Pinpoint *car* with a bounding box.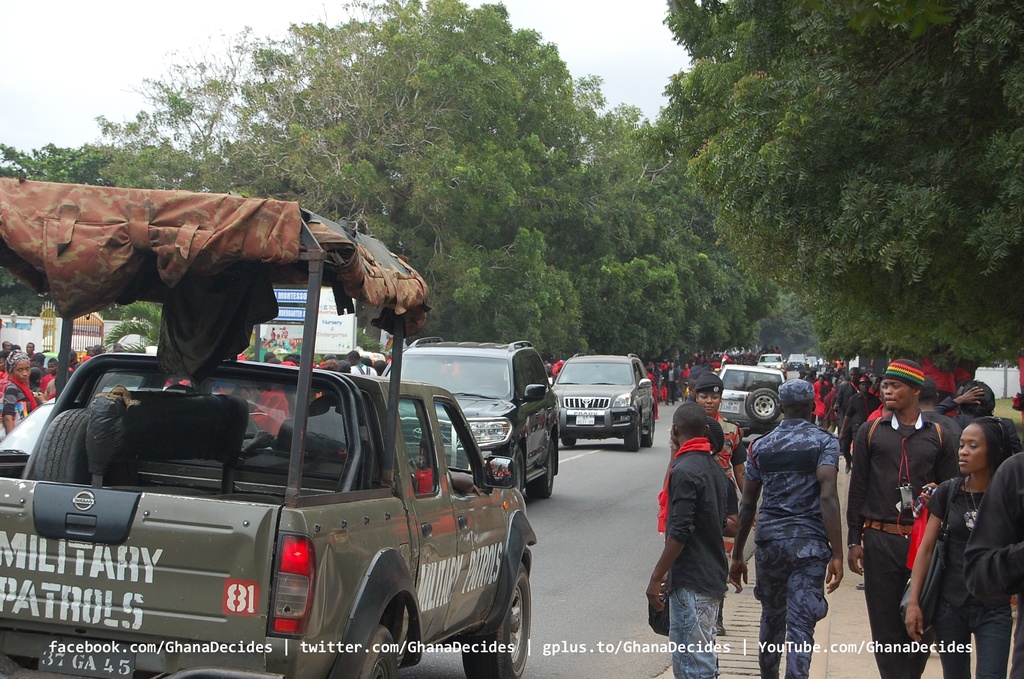
554,353,659,455.
